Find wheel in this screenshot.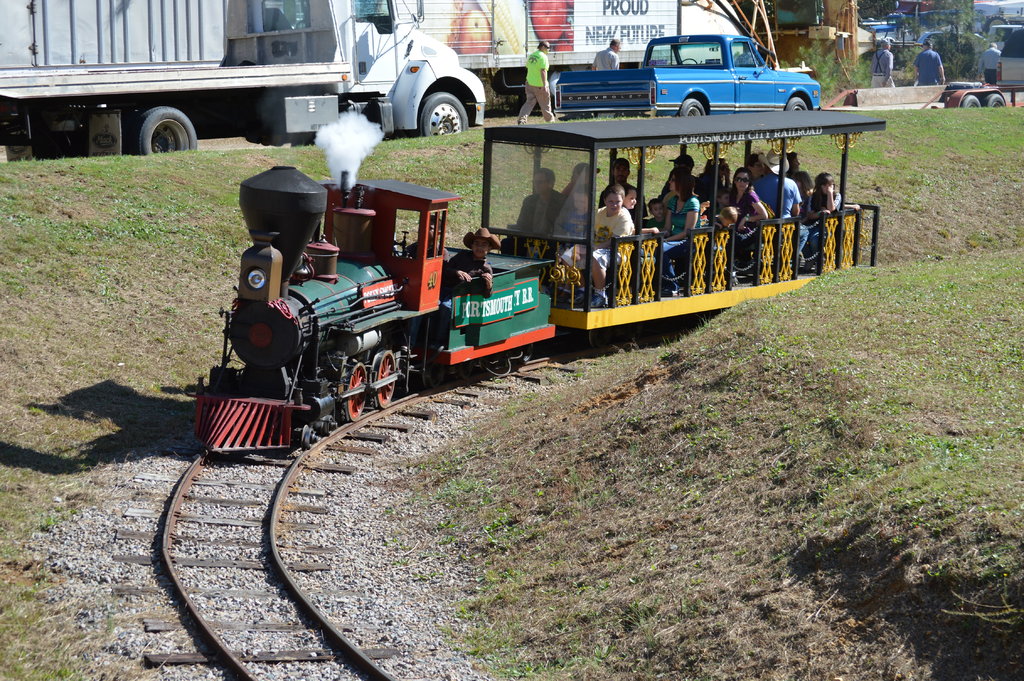
The bounding box for wheel is x1=676 y1=56 x2=700 y2=67.
